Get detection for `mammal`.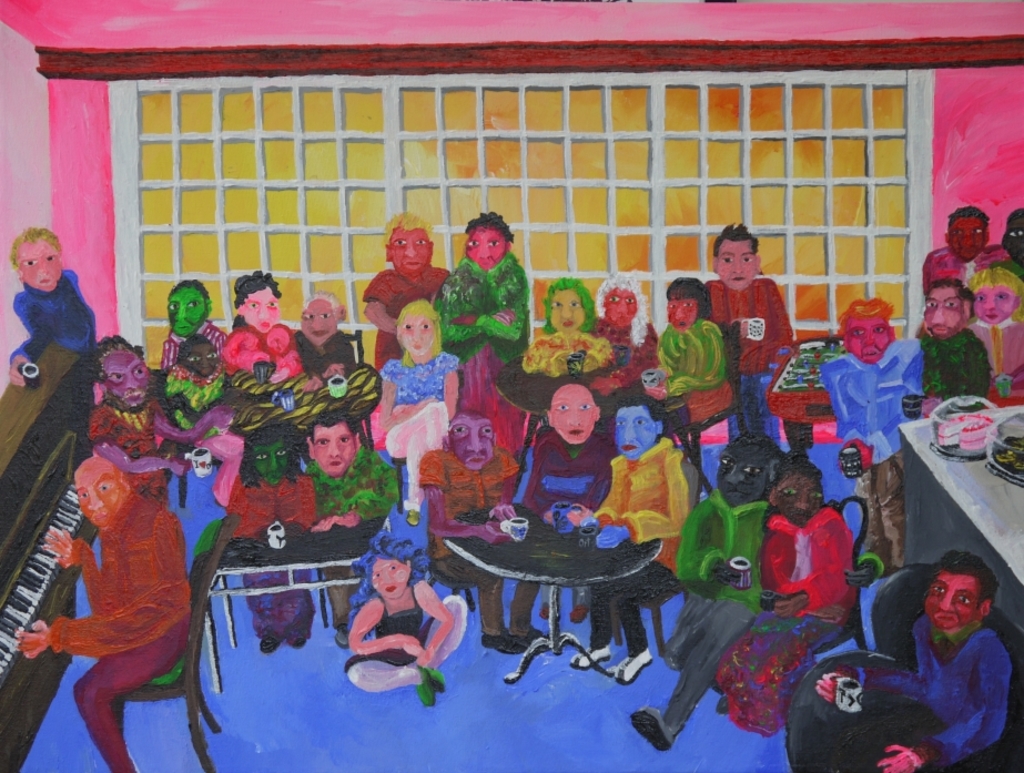
Detection: <bbox>214, 423, 320, 649</bbox>.
